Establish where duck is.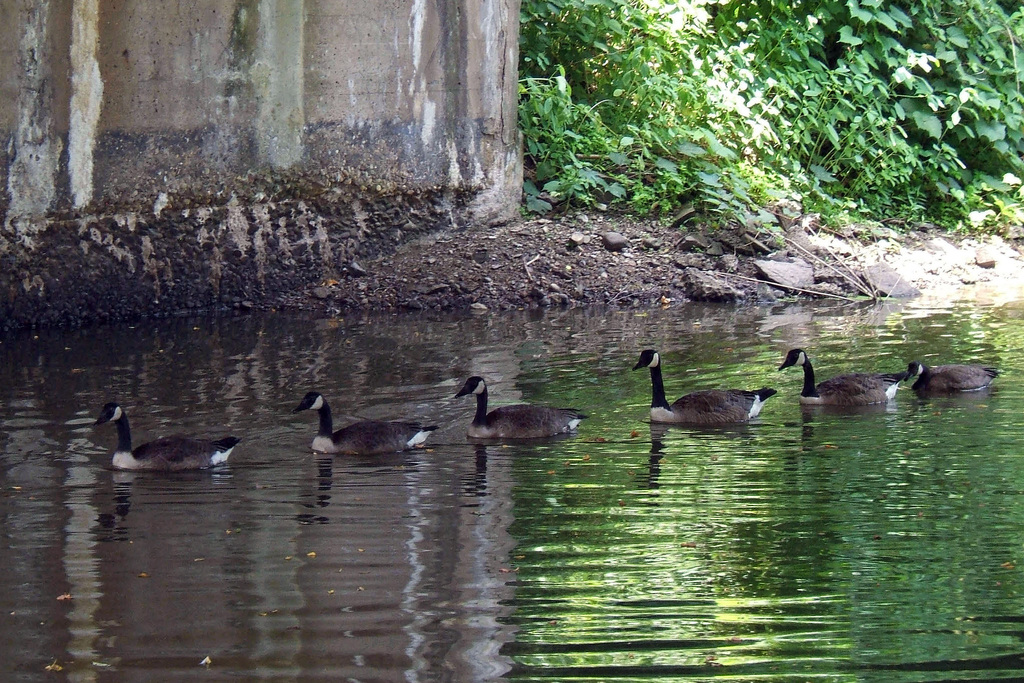
Established at x1=446, y1=378, x2=593, y2=437.
